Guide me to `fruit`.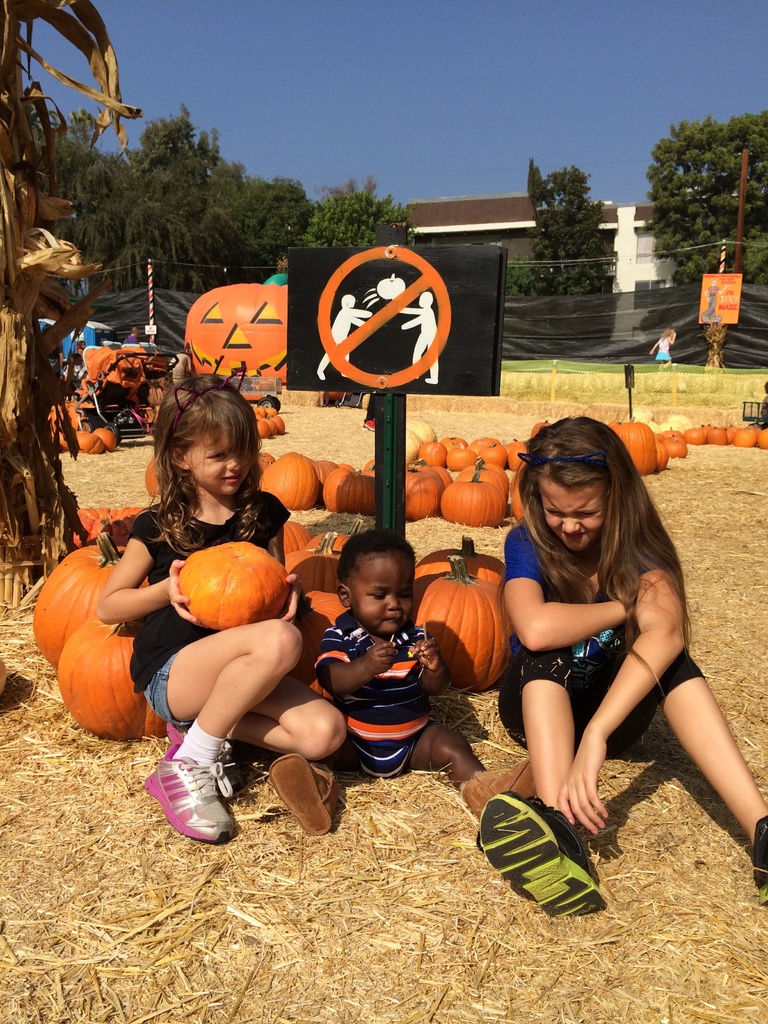
Guidance: l=50, t=611, r=165, b=744.
